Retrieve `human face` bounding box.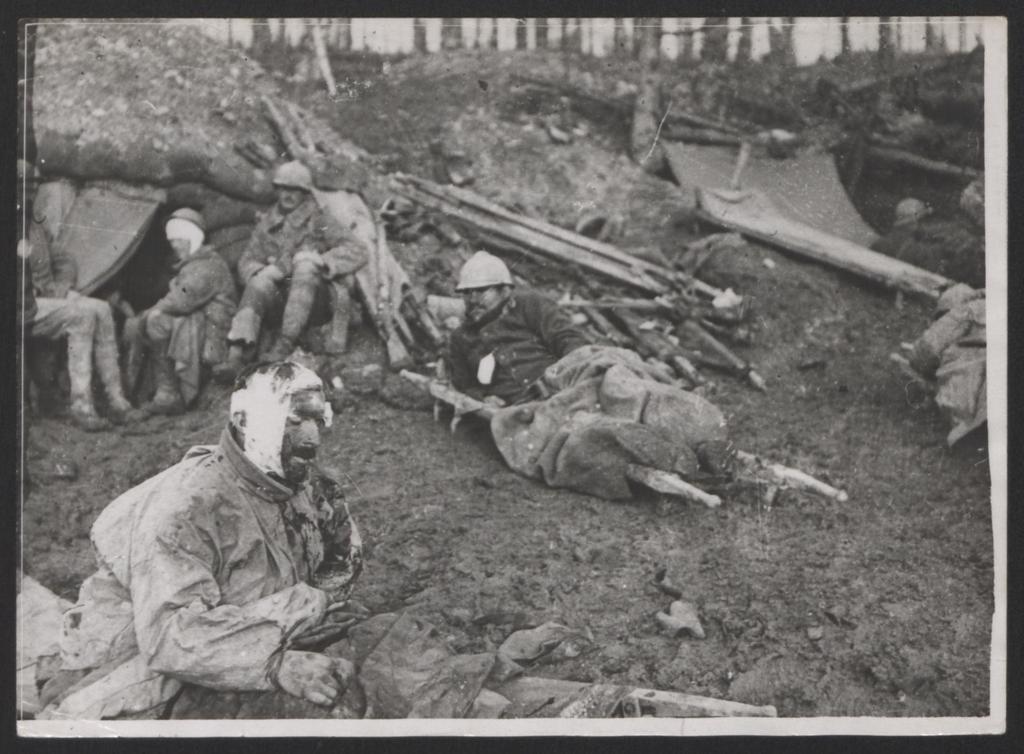
Bounding box: [161, 234, 191, 261].
